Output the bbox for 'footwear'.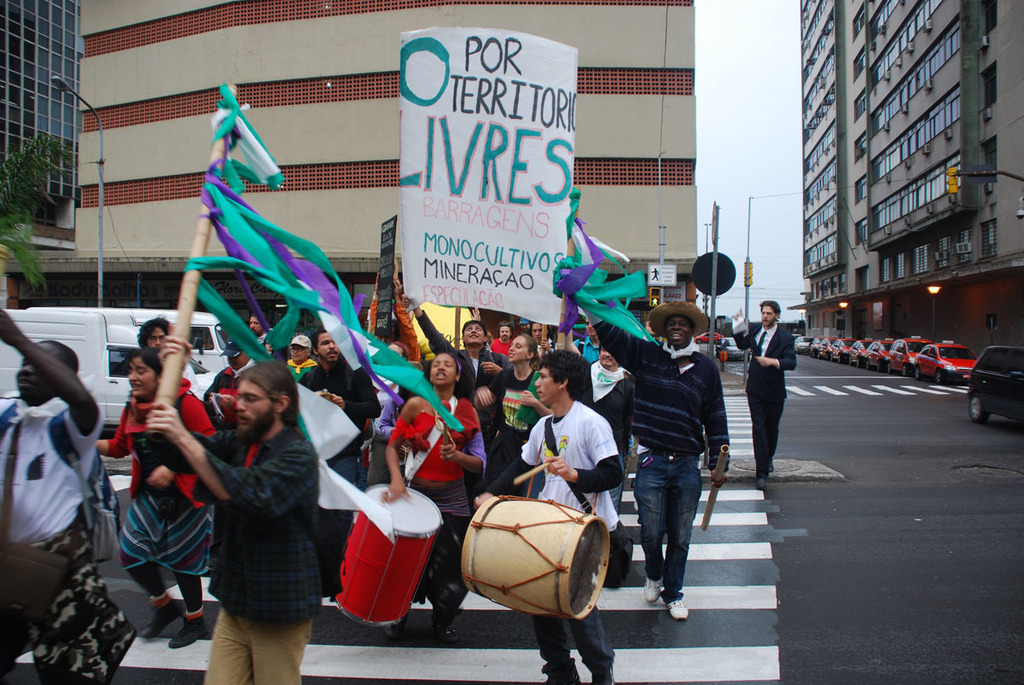
(left=438, top=628, right=455, bottom=640).
